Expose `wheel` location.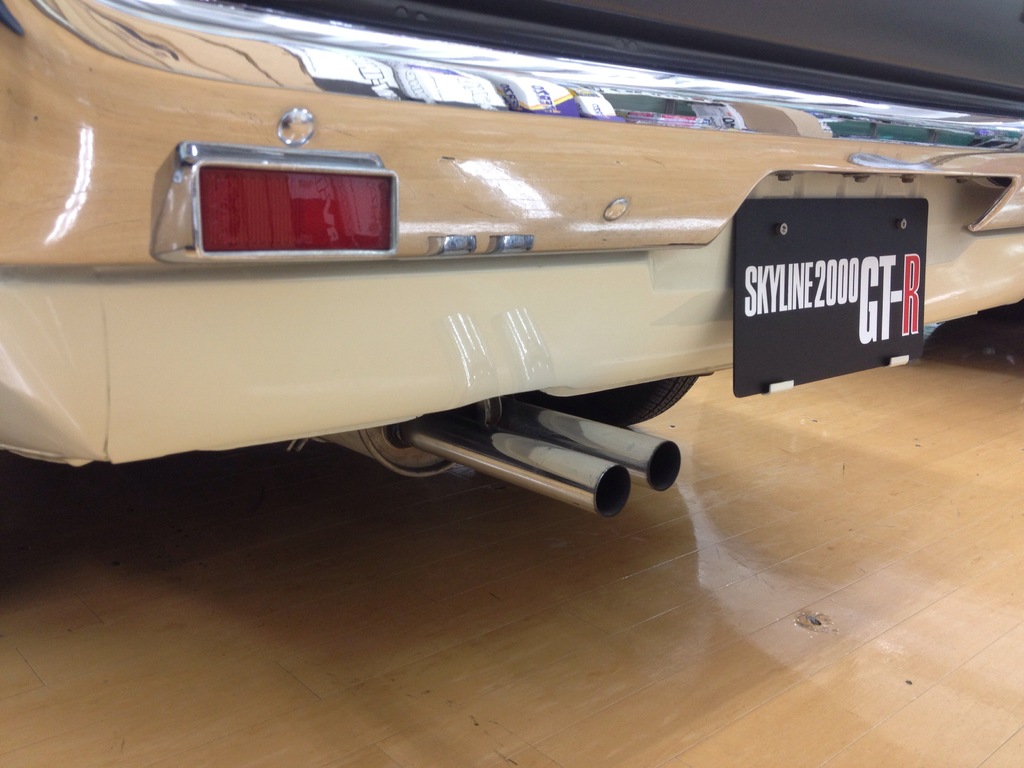
Exposed at box(532, 379, 709, 433).
